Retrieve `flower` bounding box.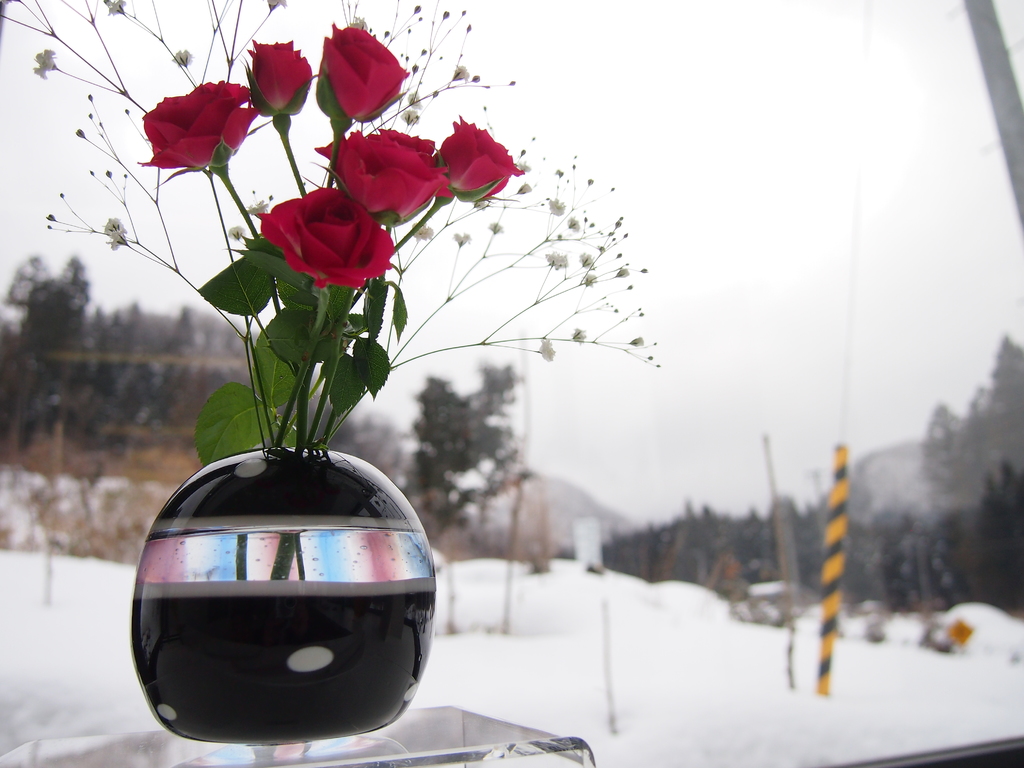
Bounding box: detection(310, 119, 451, 228).
